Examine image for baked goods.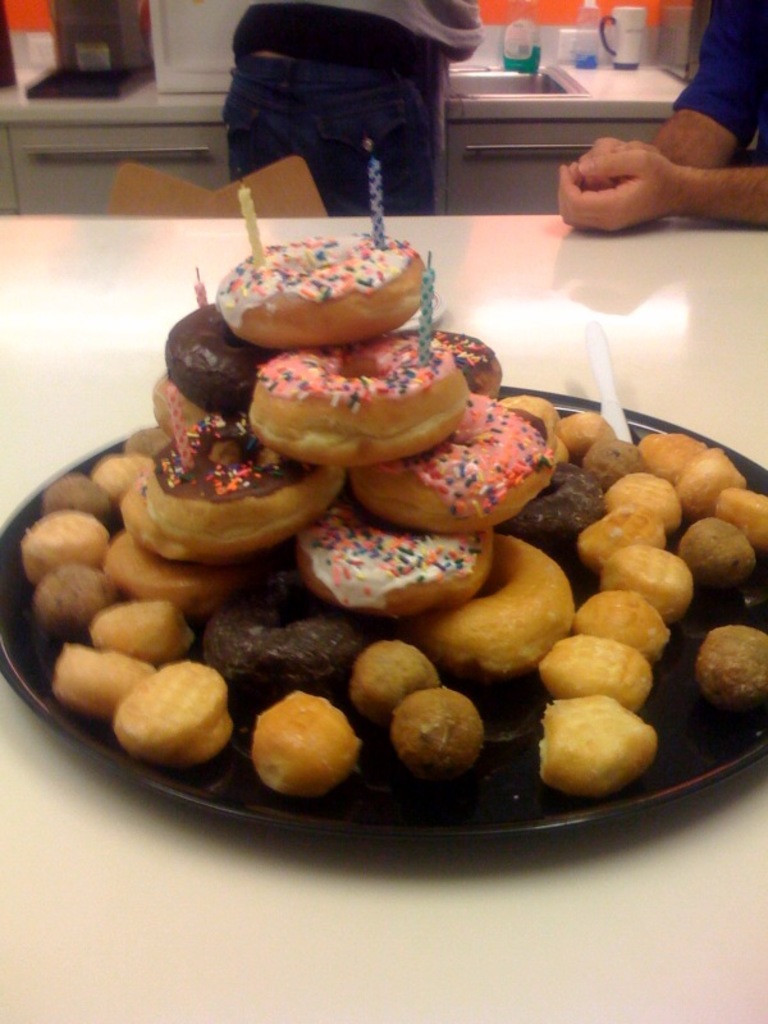
Examination result: region(159, 375, 212, 435).
